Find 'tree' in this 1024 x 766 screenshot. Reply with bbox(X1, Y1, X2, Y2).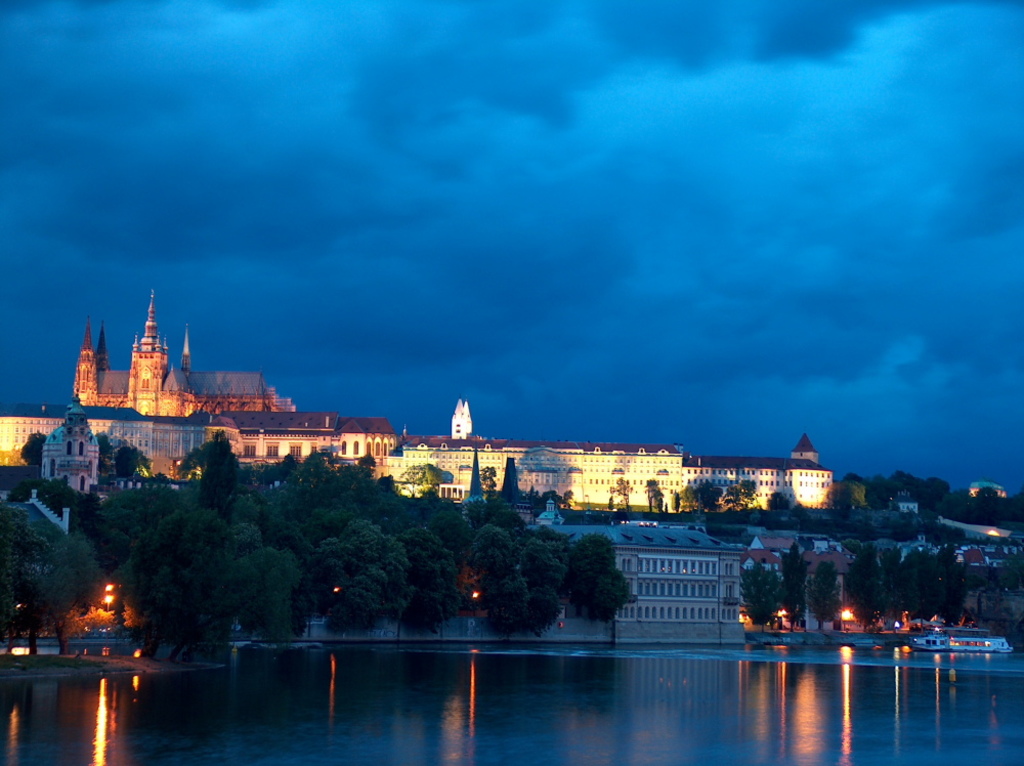
bbox(516, 533, 567, 630).
